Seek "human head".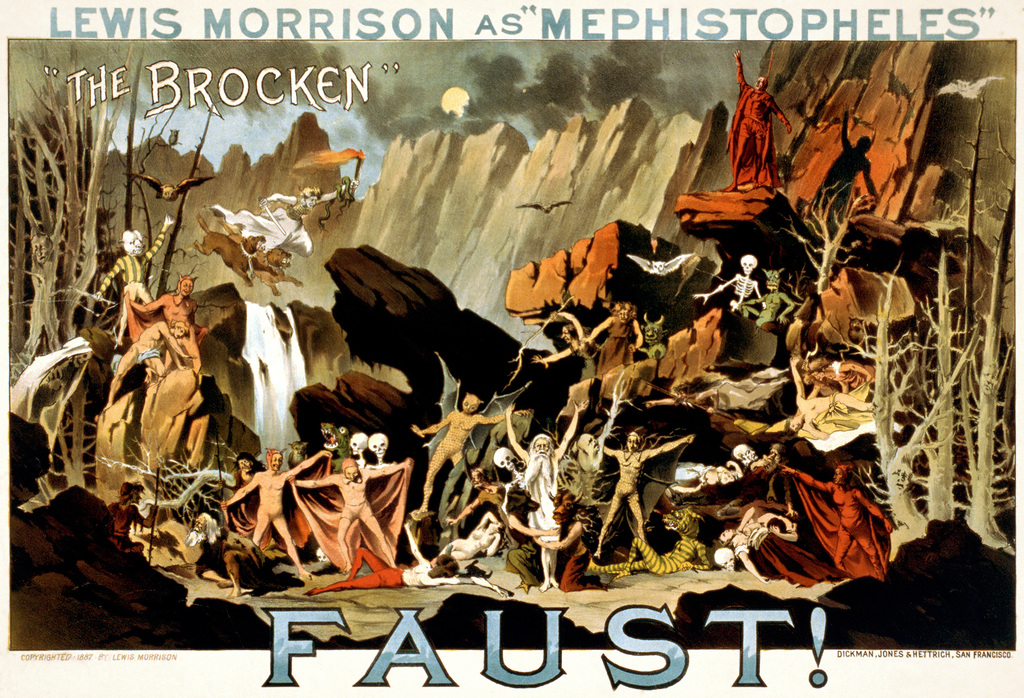
(x1=627, y1=431, x2=641, y2=451).
